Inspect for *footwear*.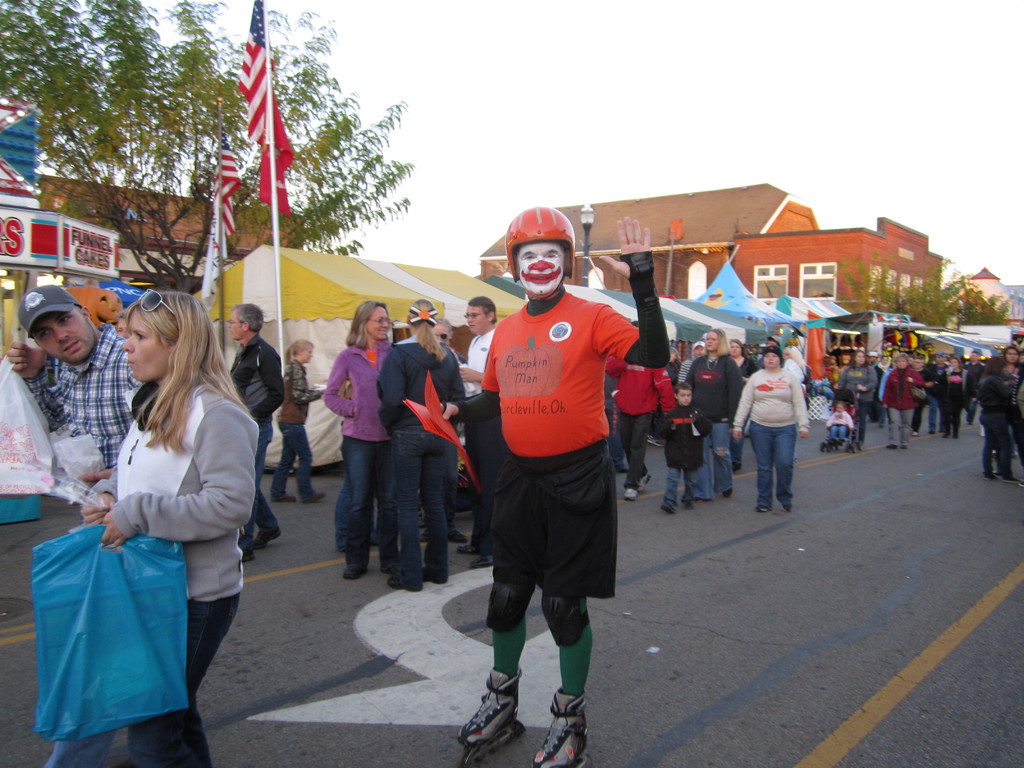
Inspection: [left=388, top=576, right=422, bottom=590].
